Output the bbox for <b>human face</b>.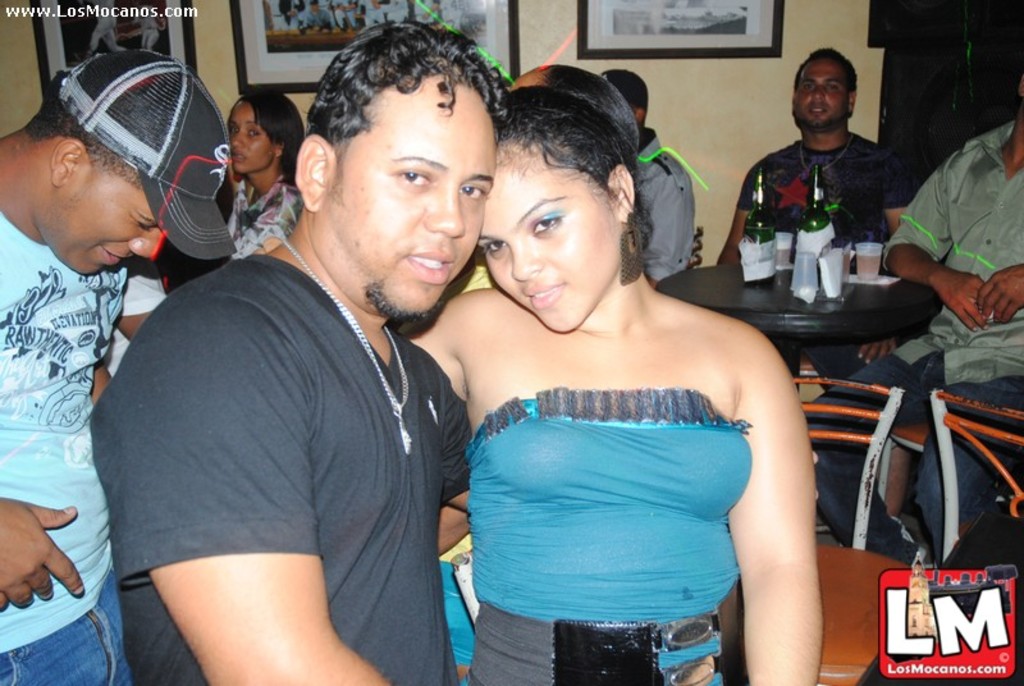
crop(38, 179, 168, 282).
